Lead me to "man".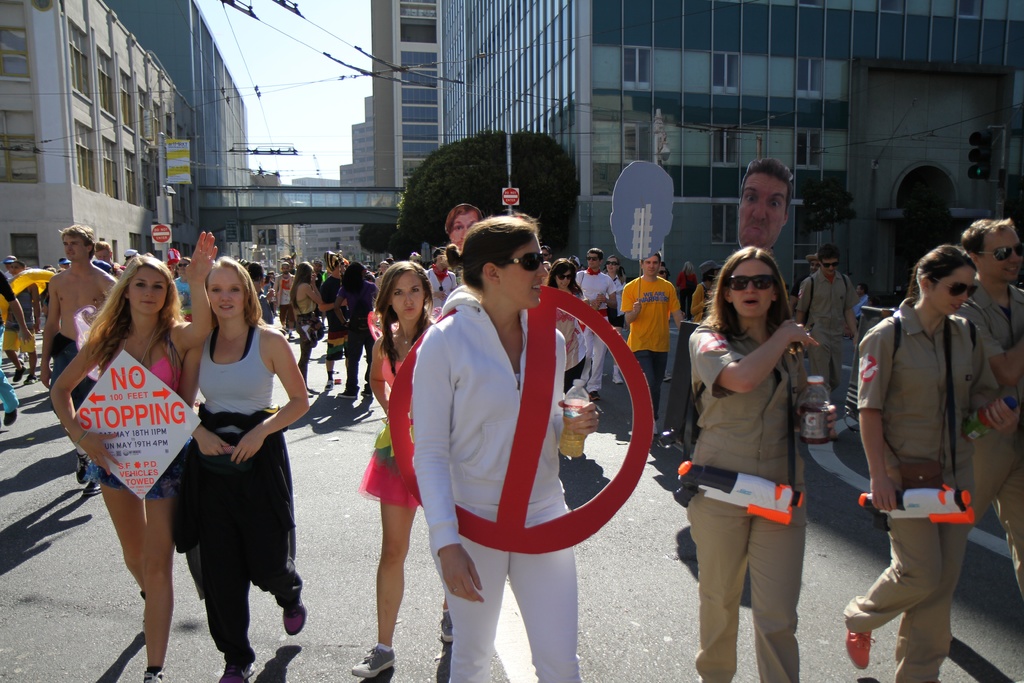
Lead to bbox(575, 244, 621, 399).
